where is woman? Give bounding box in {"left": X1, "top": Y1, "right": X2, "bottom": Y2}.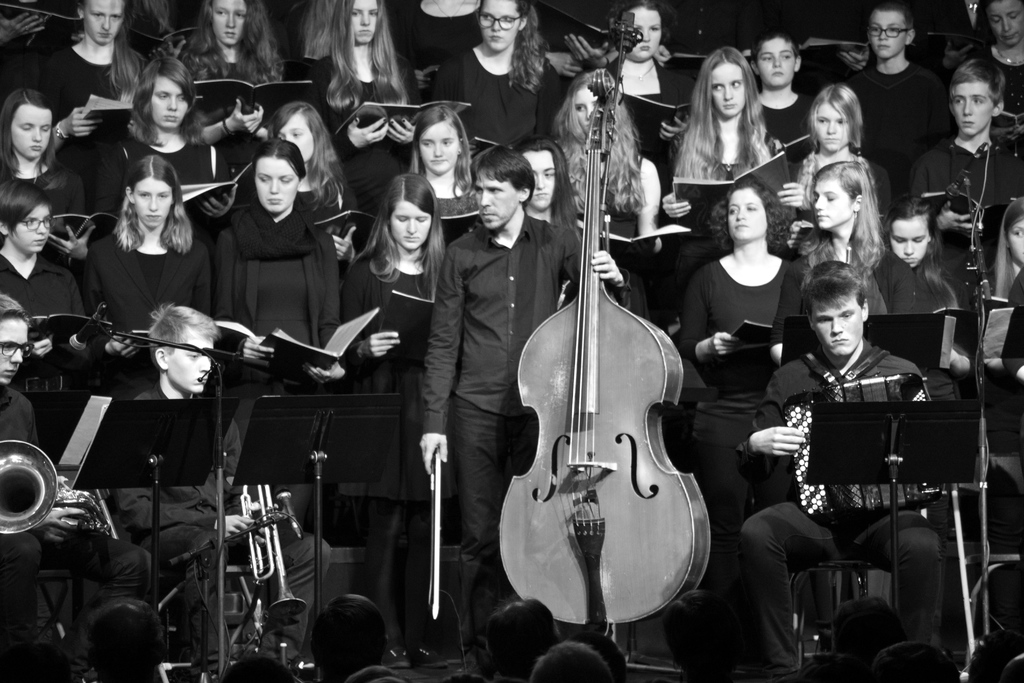
{"left": 410, "top": 110, "right": 480, "bottom": 239}.
